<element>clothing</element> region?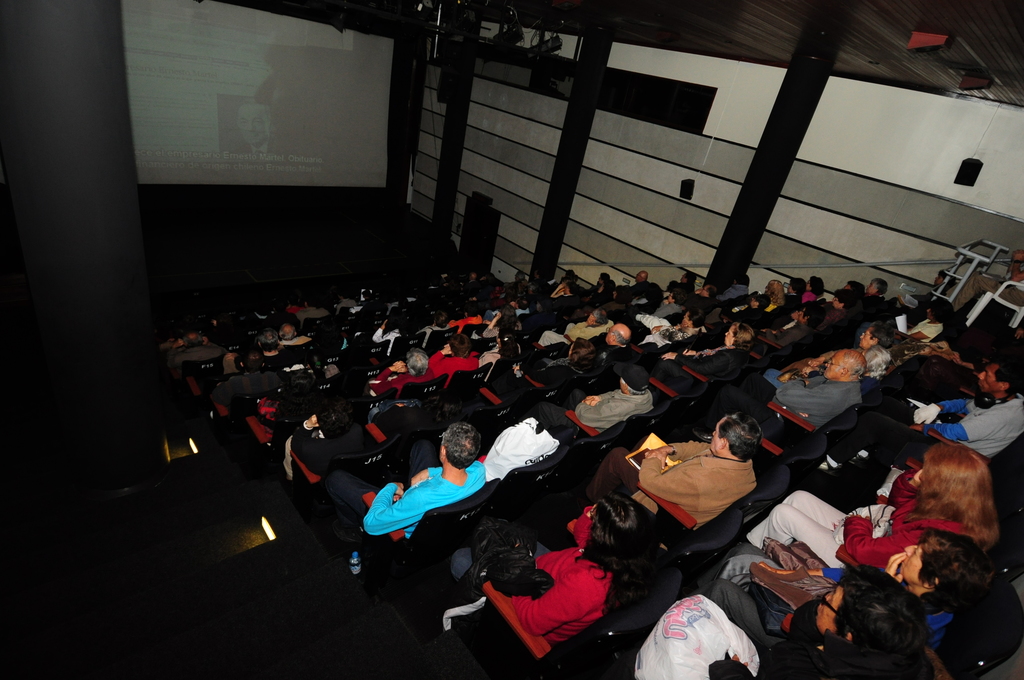
<region>792, 464, 924, 521</region>
